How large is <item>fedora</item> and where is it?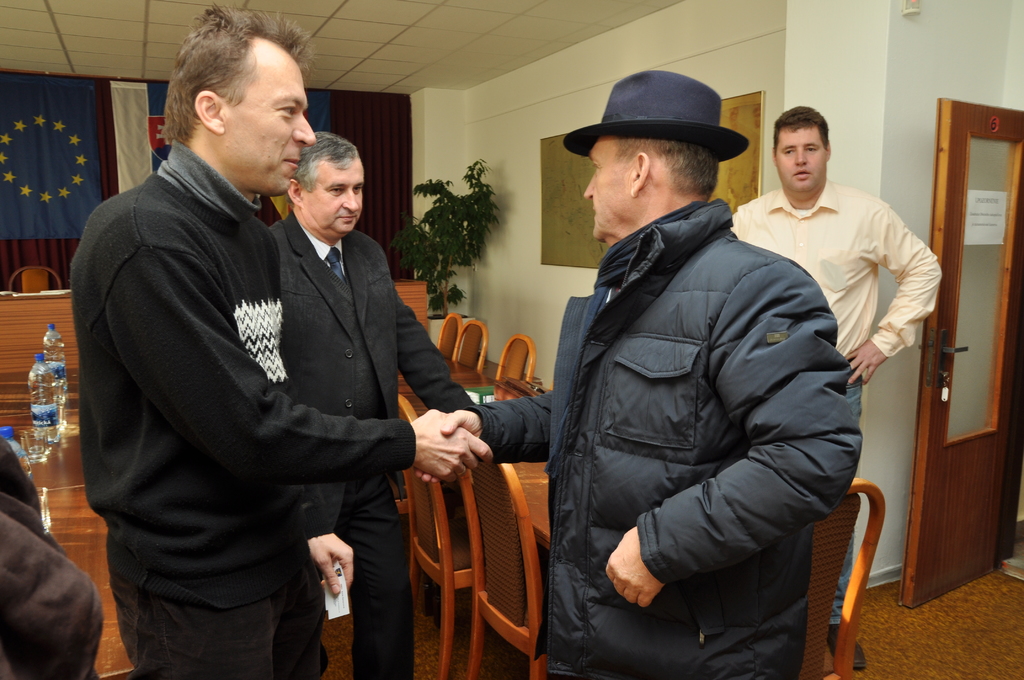
Bounding box: (561, 67, 751, 163).
